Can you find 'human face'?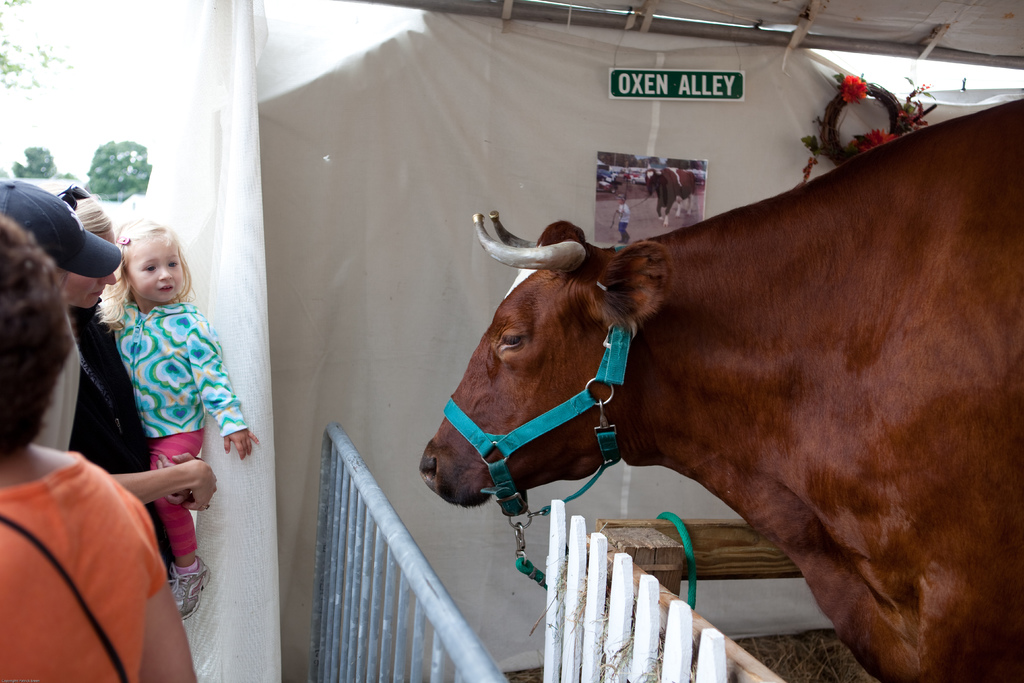
Yes, bounding box: 126,234,187,305.
